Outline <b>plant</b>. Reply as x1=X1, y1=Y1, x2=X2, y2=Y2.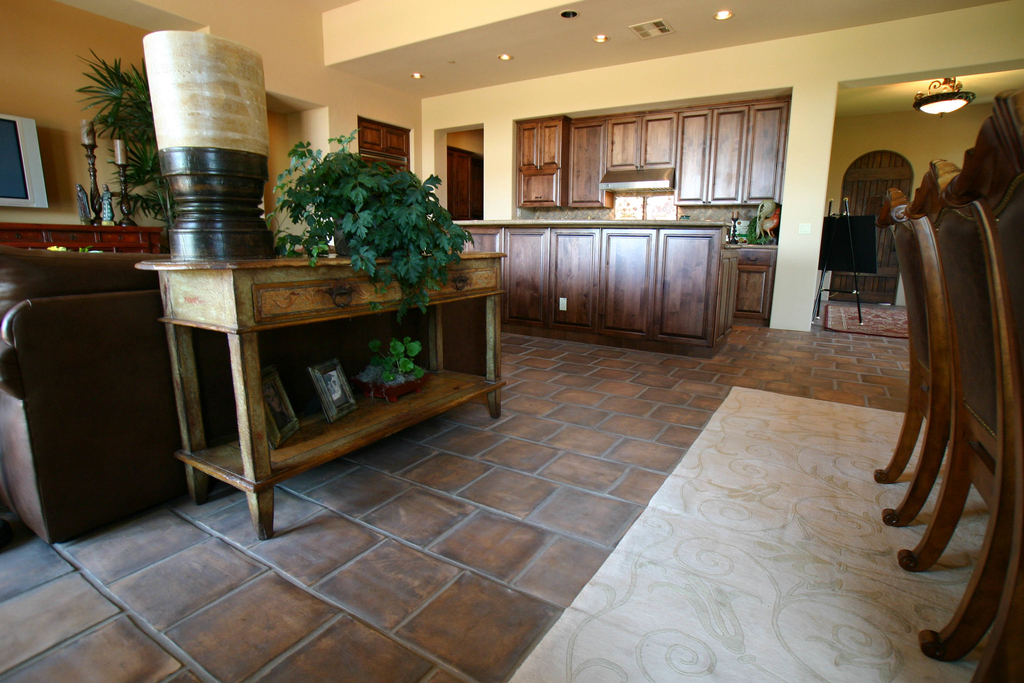
x1=359, y1=332, x2=428, y2=396.
